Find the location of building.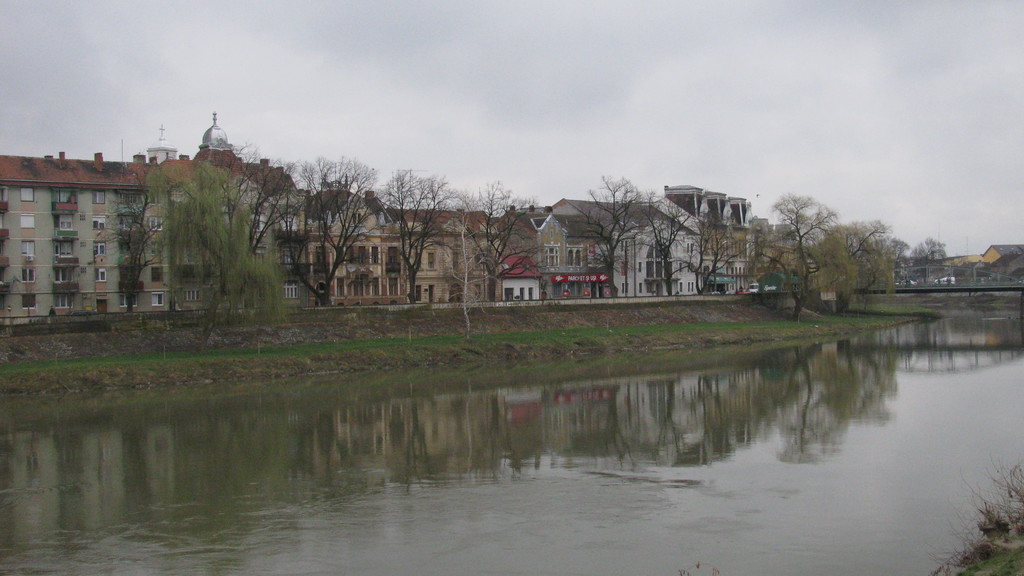
Location: {"x1": 389, "y1": 207, "x2": 543, "y2": 303}.
